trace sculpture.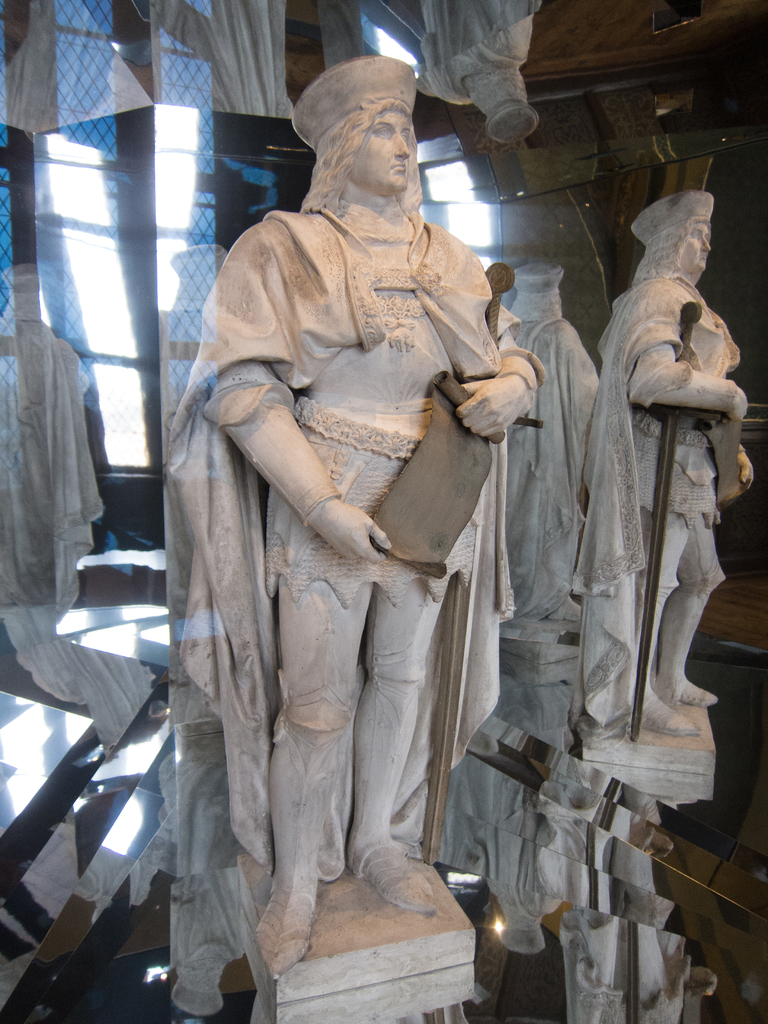
Traced to (385,0,538,157).
